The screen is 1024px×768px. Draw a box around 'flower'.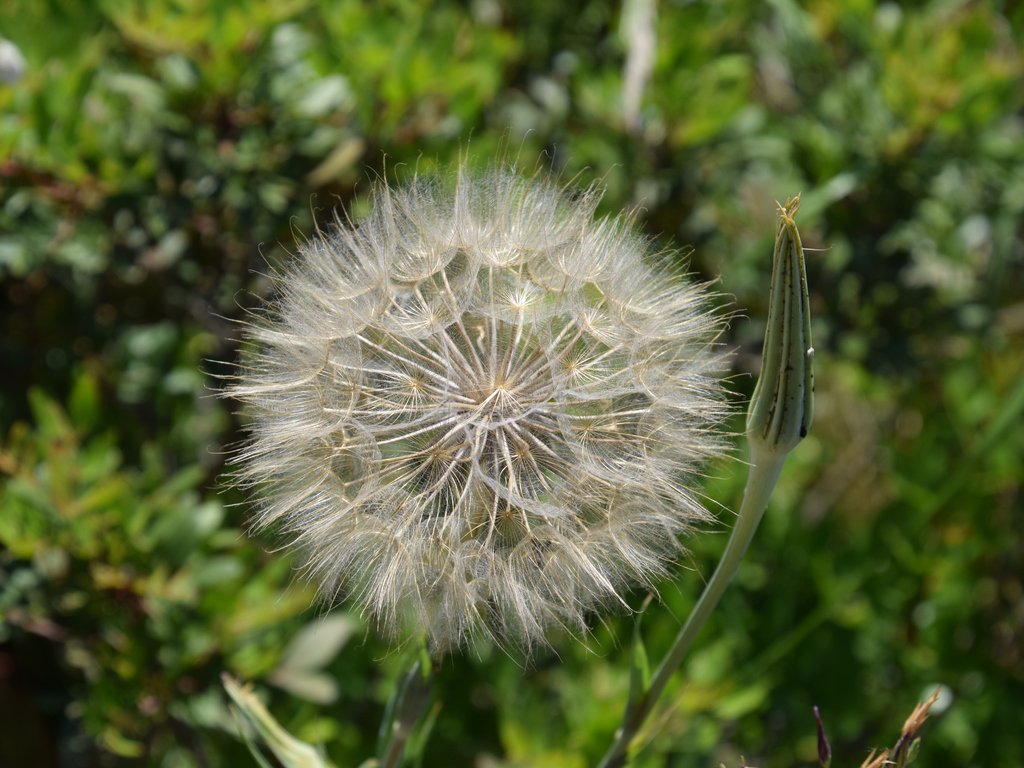
(205, 126, 747, 667).
